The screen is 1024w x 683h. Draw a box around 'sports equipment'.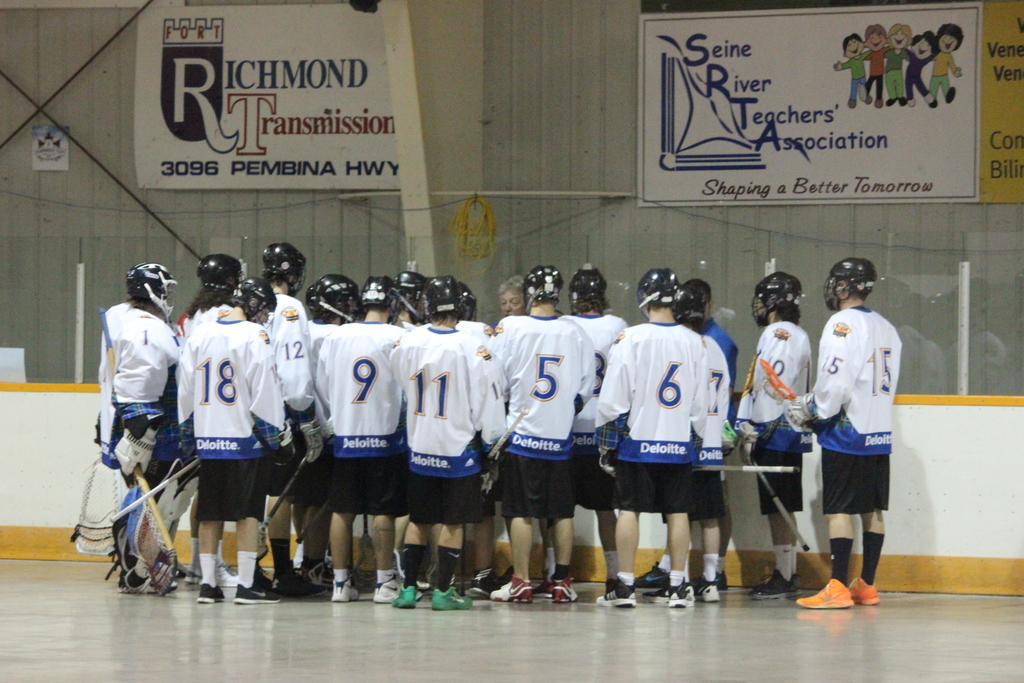
locate(461, 282, 477, 321).
